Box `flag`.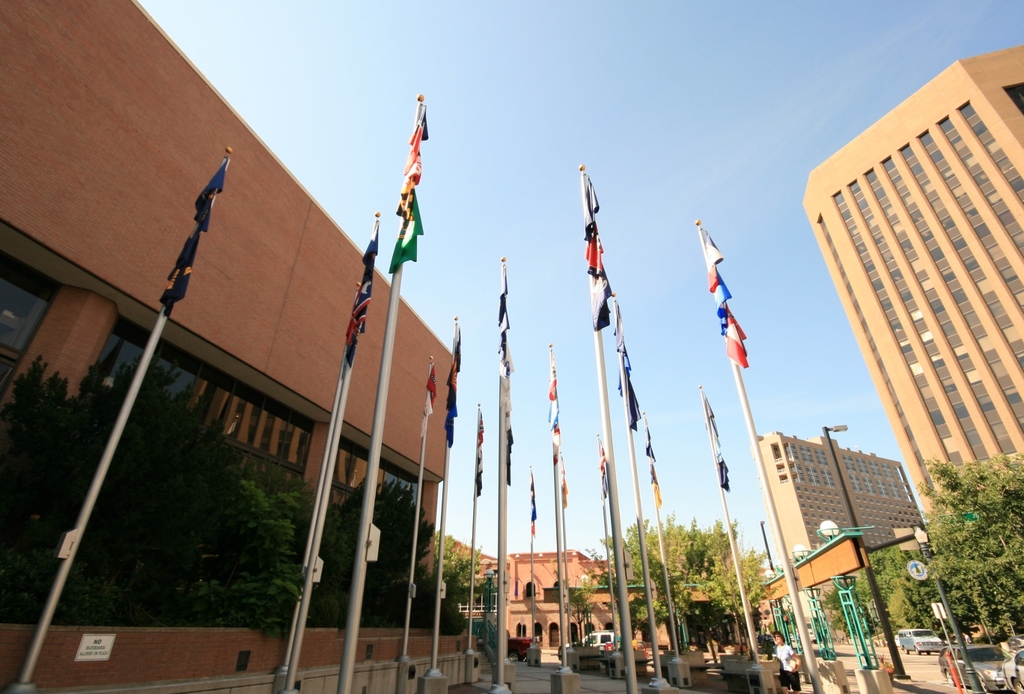
341,210,378,376.
